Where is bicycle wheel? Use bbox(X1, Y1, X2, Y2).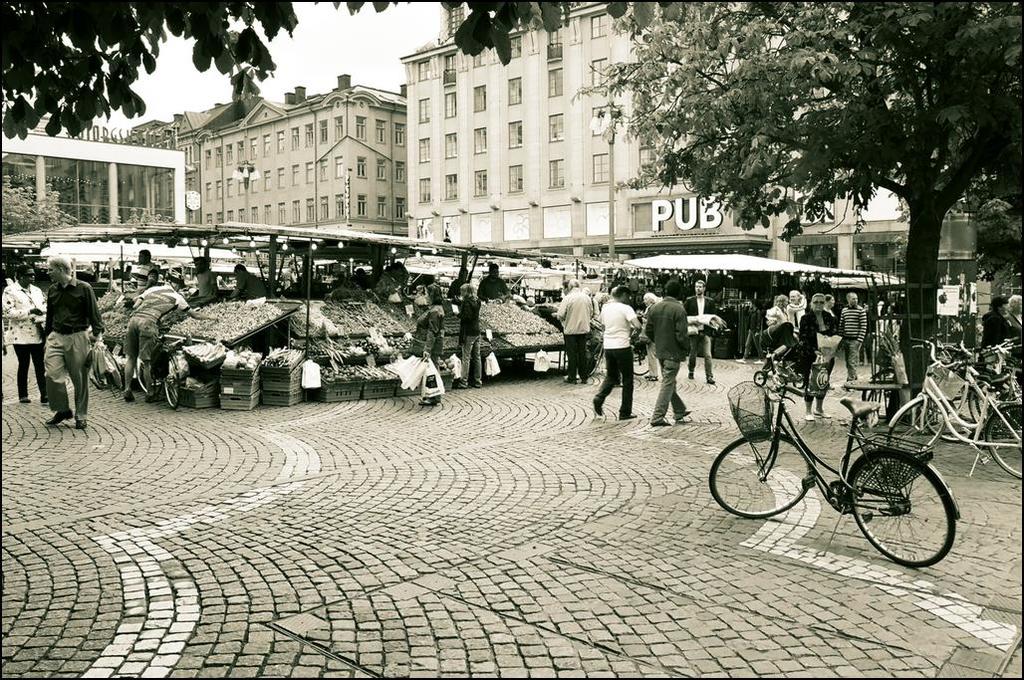
bbox(976, 402, 1023, 481).
